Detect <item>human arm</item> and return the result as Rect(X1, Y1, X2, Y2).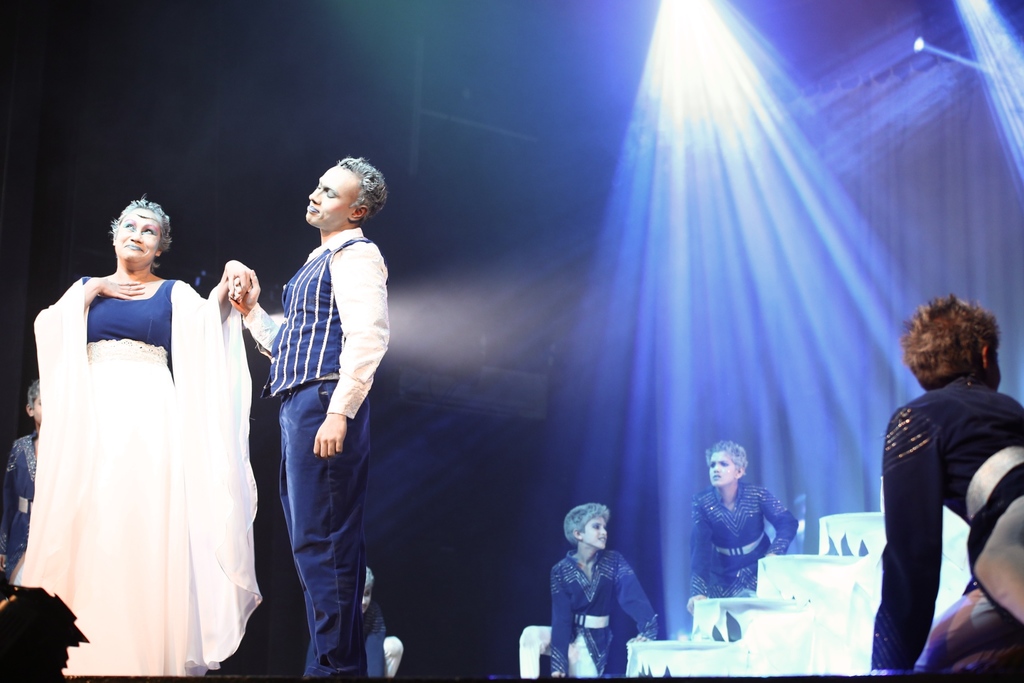
Rect(621, 554, 664, 641).
